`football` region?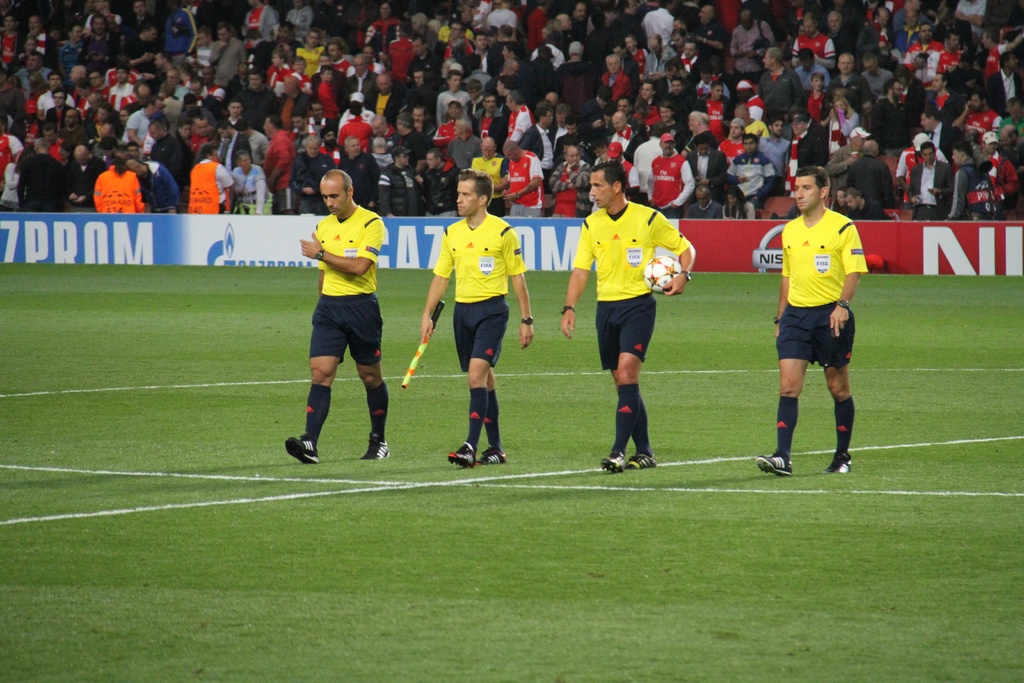
[left=643, top=254, right=682, bottom=295]
